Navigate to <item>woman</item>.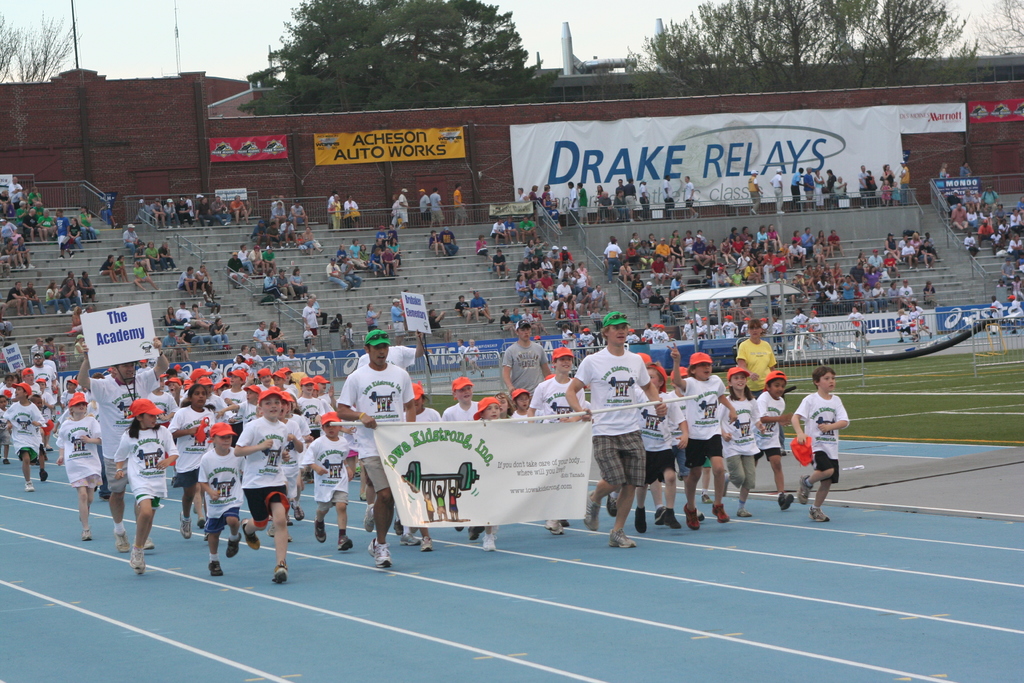
Navigation target: BBox(194, 265, 214, 295).
